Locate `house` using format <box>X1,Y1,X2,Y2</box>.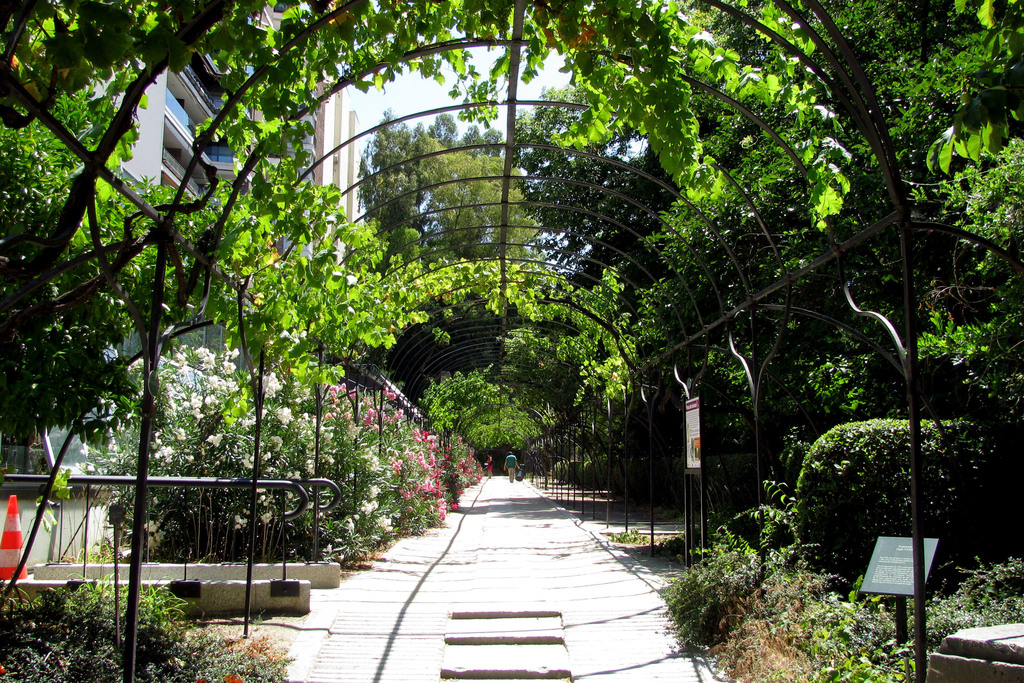
<box>10,0,353,562</box>.
